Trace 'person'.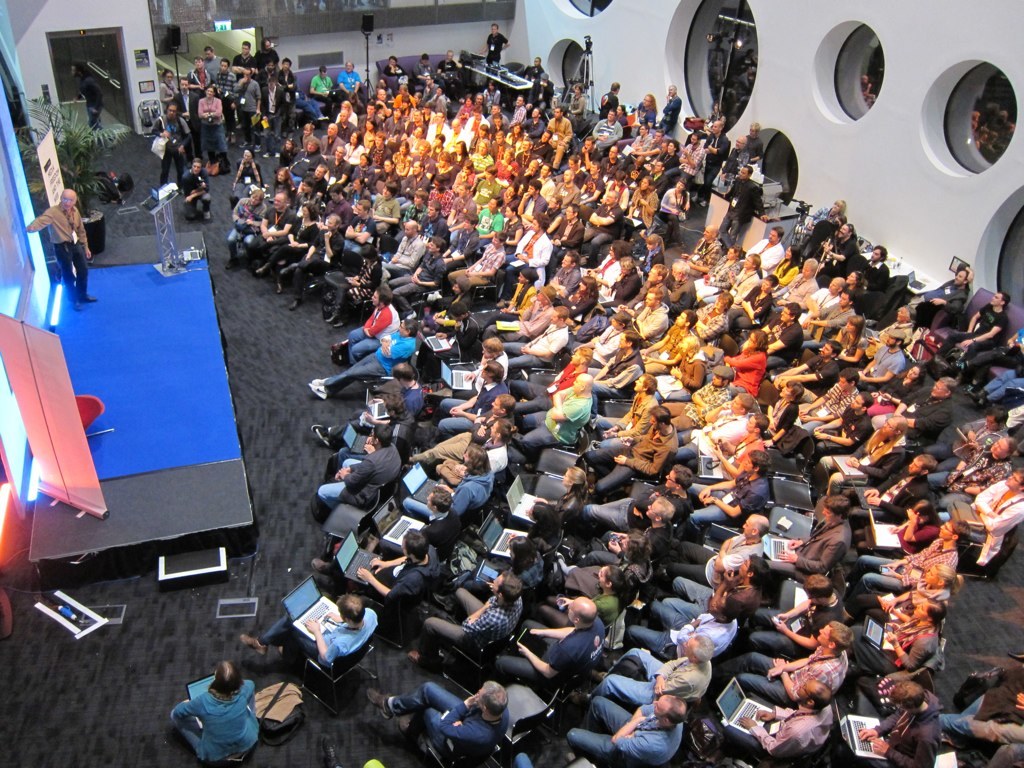
Traced to box=[486, 267, 541, 325].
